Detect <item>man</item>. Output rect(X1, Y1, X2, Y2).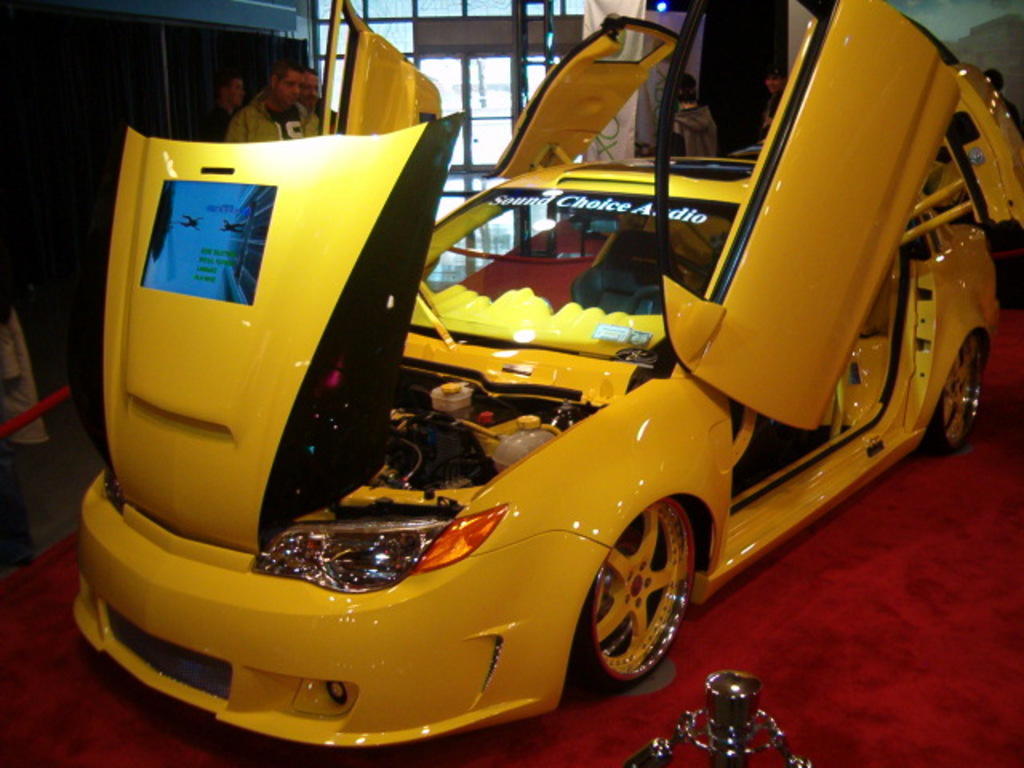
rect(299, 64, 336, 115).
